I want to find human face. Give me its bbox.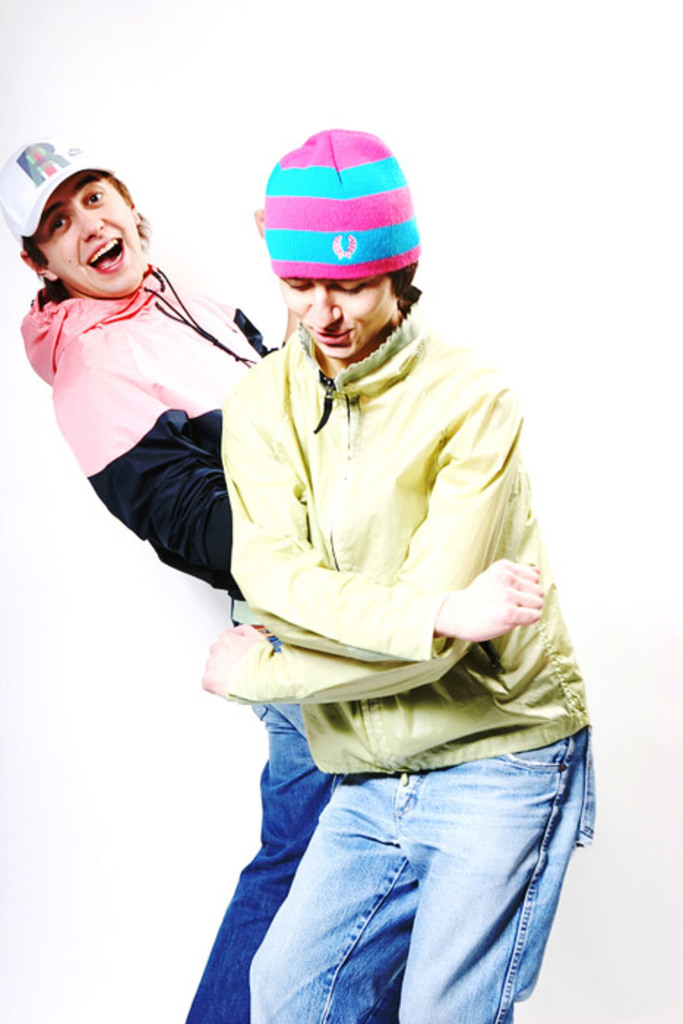
{"left": 285, "top": 278, "right": 388, "bottom": 358}.
